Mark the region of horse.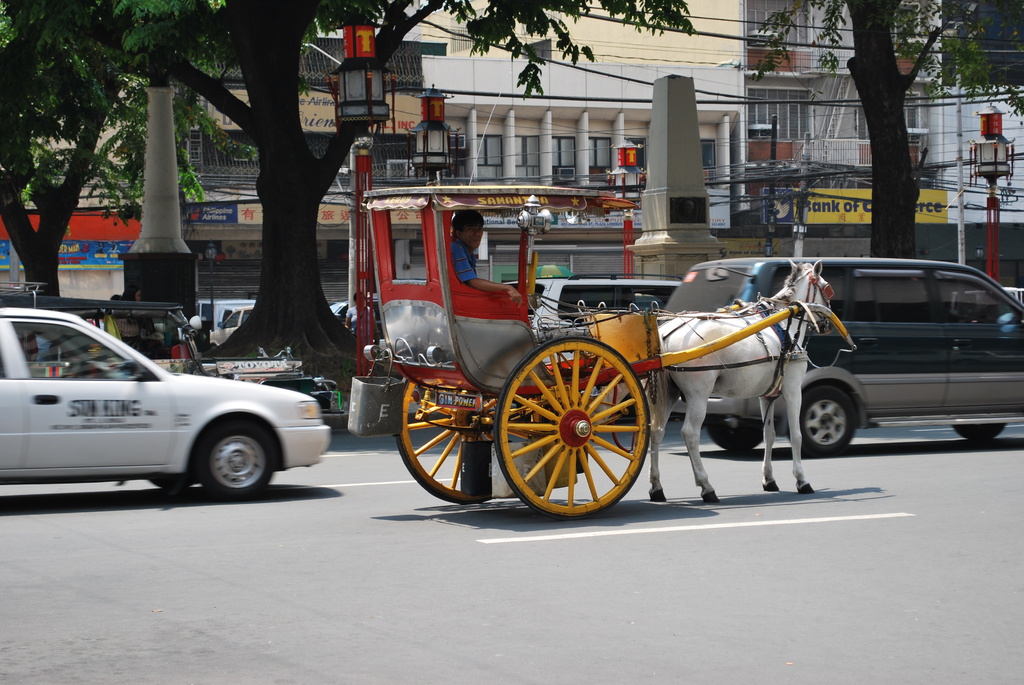
Region: 639/259/832/507.
